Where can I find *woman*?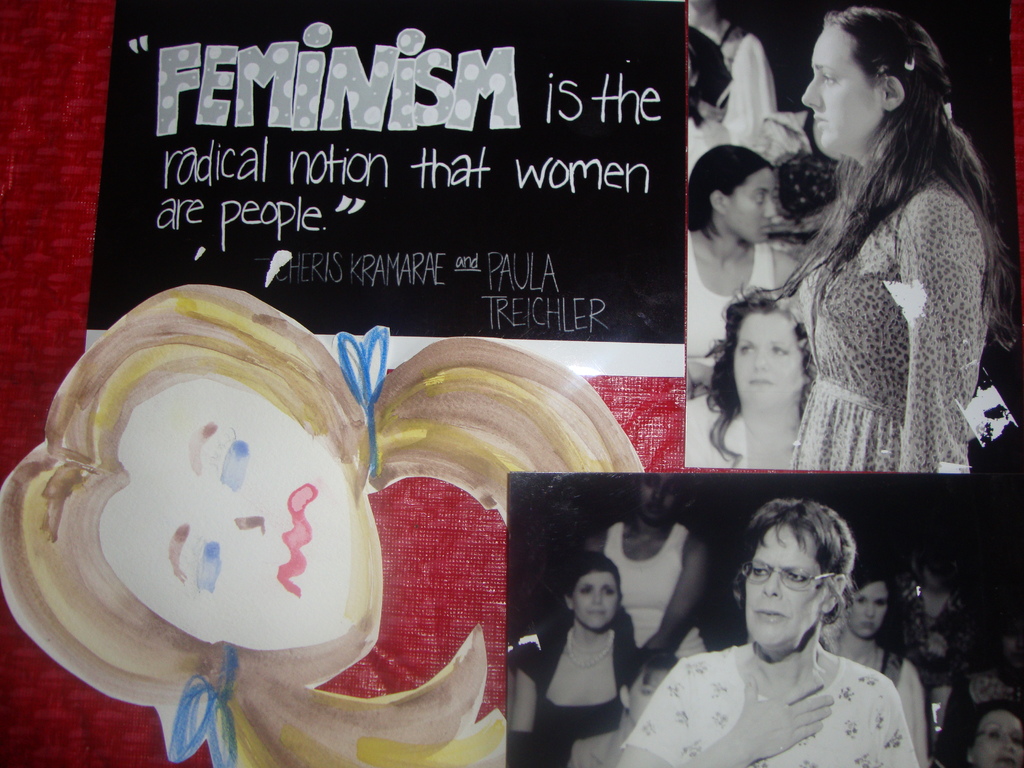
You can find it at select_region(822, 579, 928, 764).
